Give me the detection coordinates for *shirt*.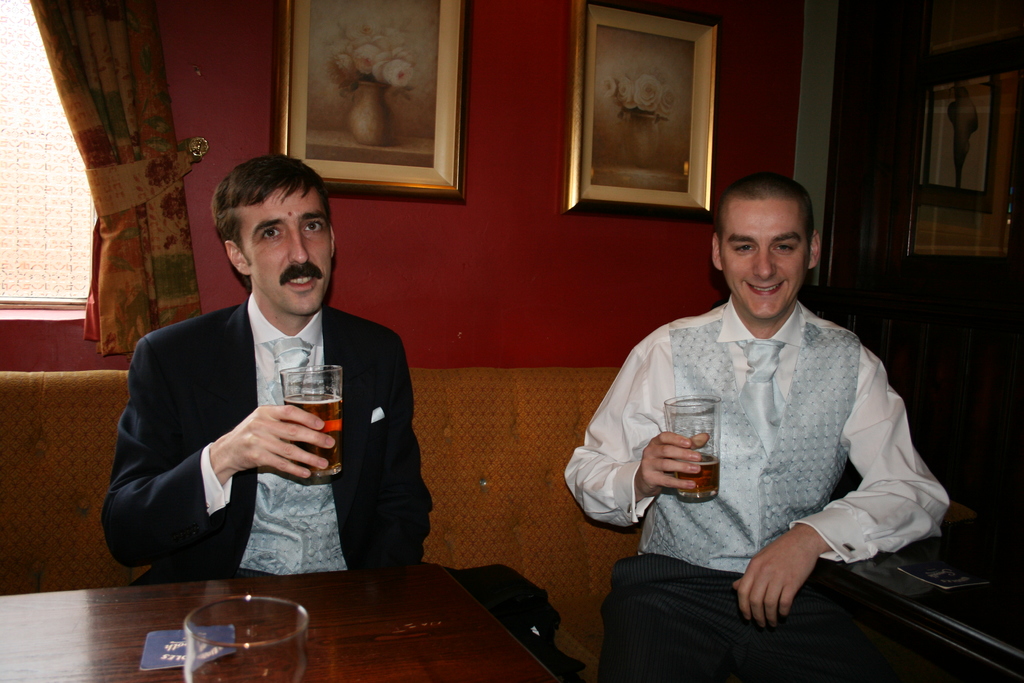
<box>564,293,954,563</box>.
